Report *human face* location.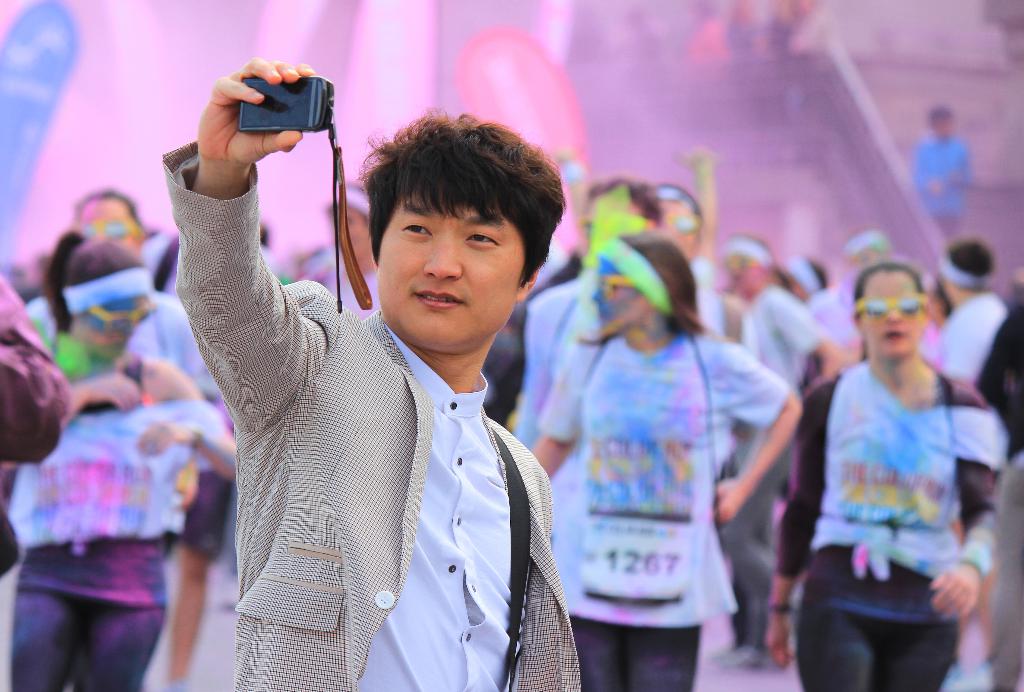
Report: select_region(376, 198, 525, 351).
